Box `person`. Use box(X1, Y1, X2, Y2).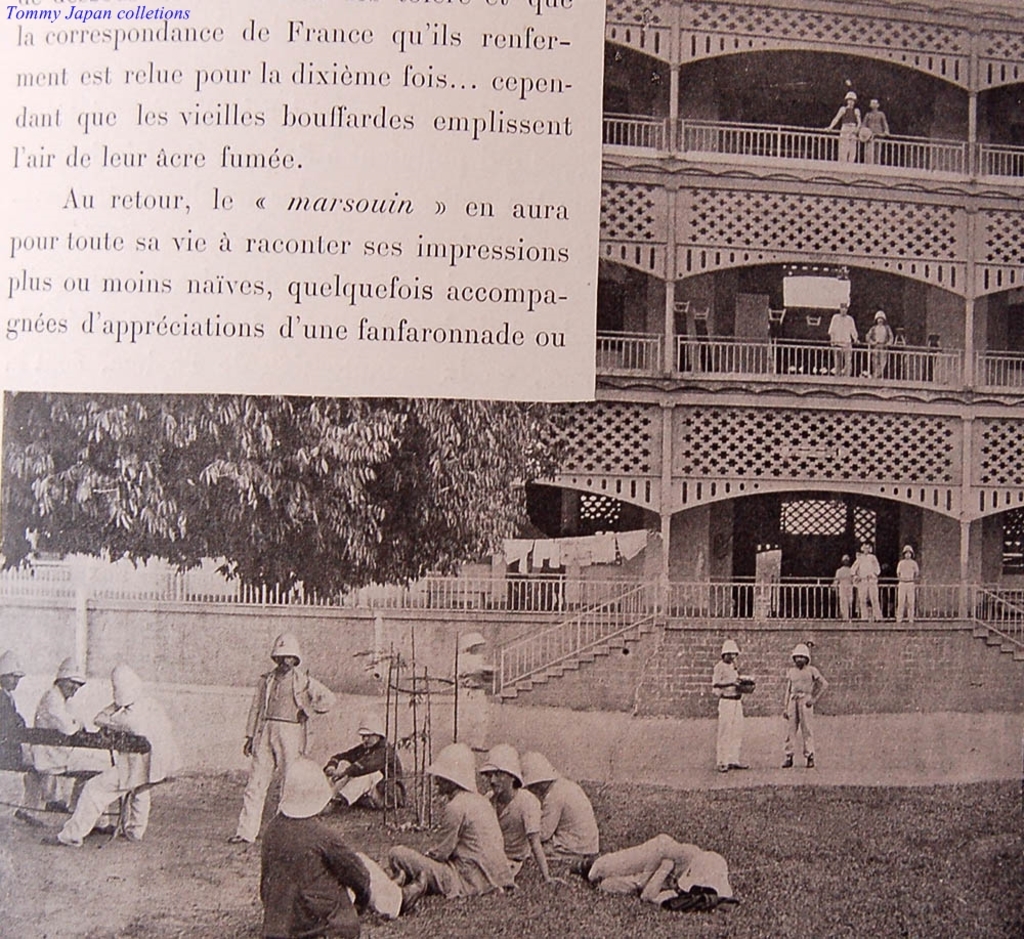
box(710, 638, 754, 774).
